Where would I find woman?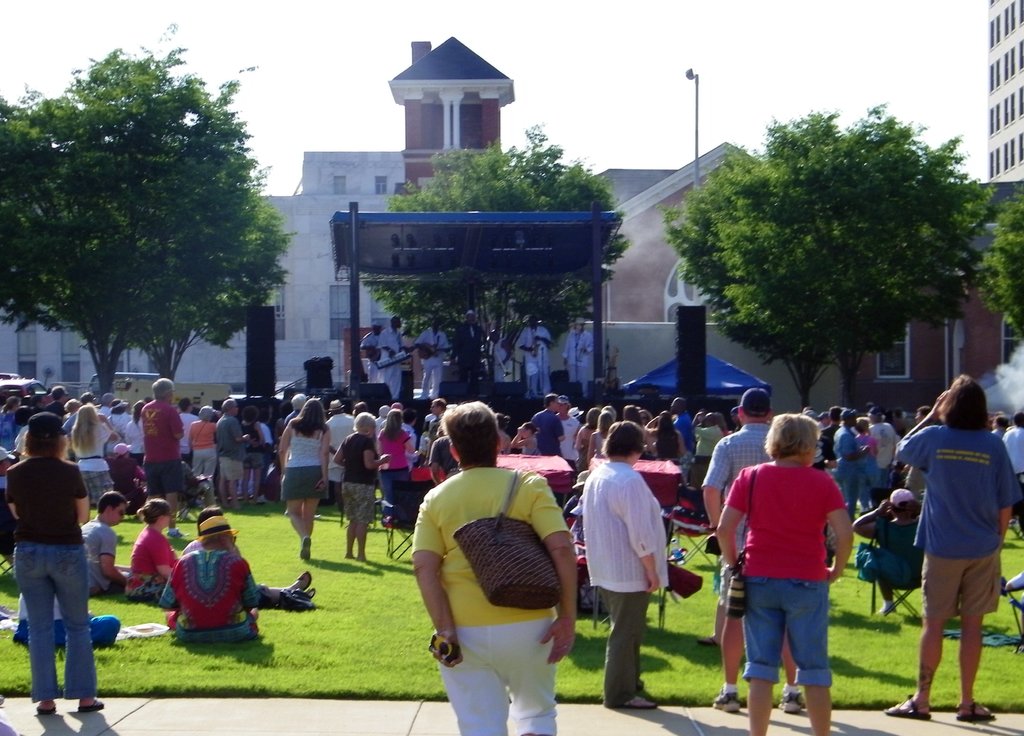
At region(63, 402, 122, 514).
